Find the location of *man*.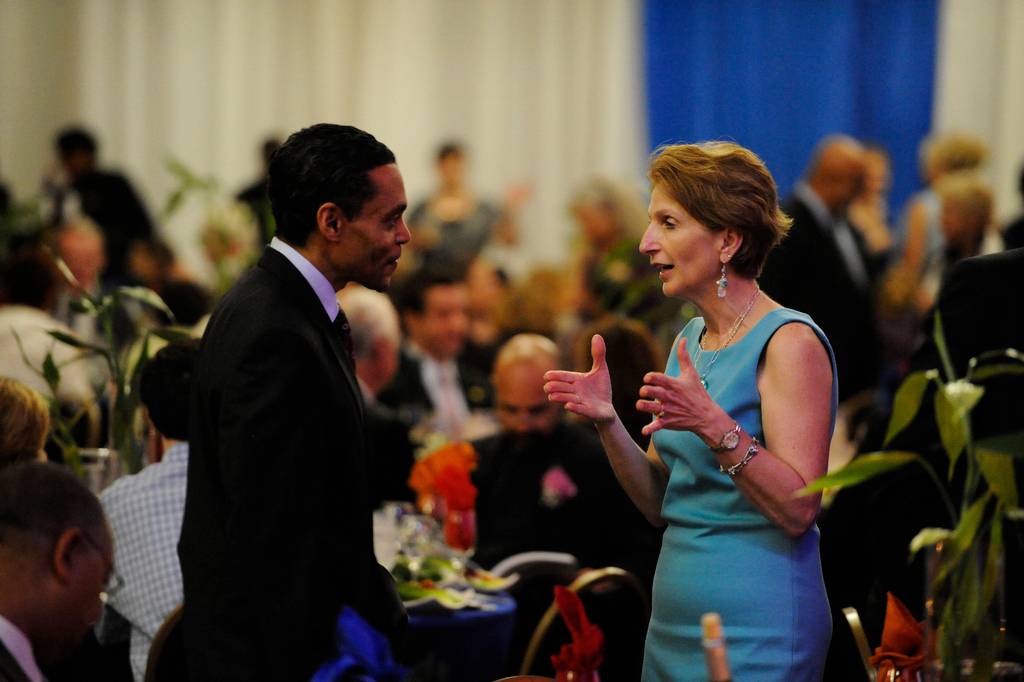
Location: 337, 283, 429, 501.
